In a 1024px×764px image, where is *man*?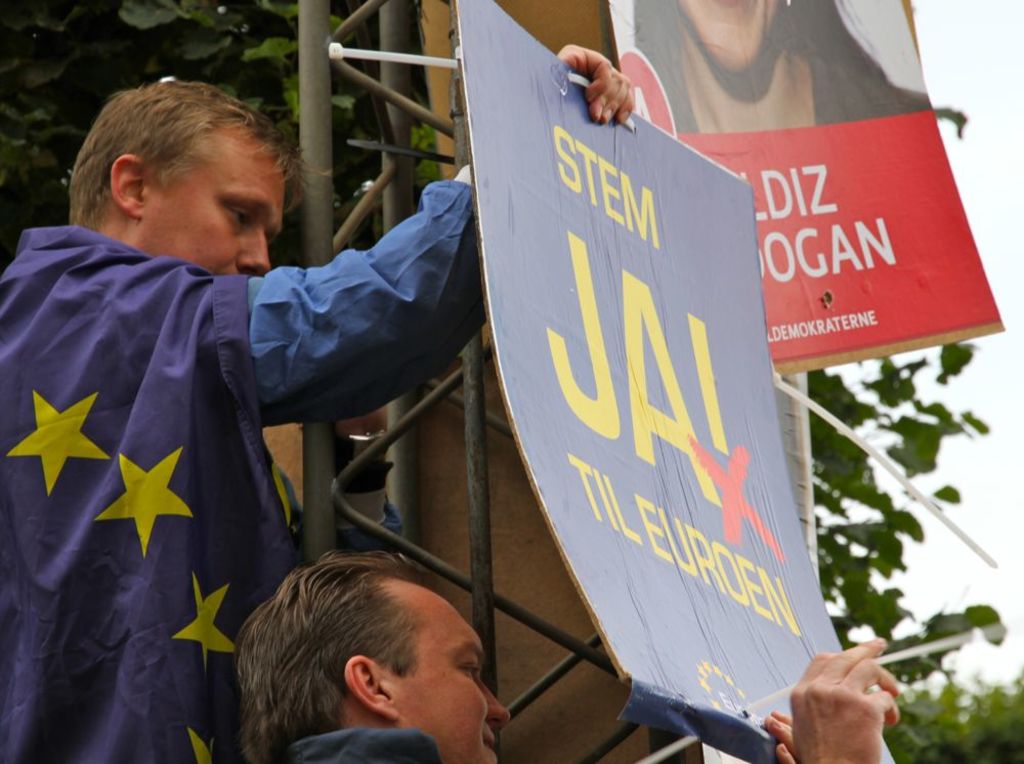
(0,91,636,763).
